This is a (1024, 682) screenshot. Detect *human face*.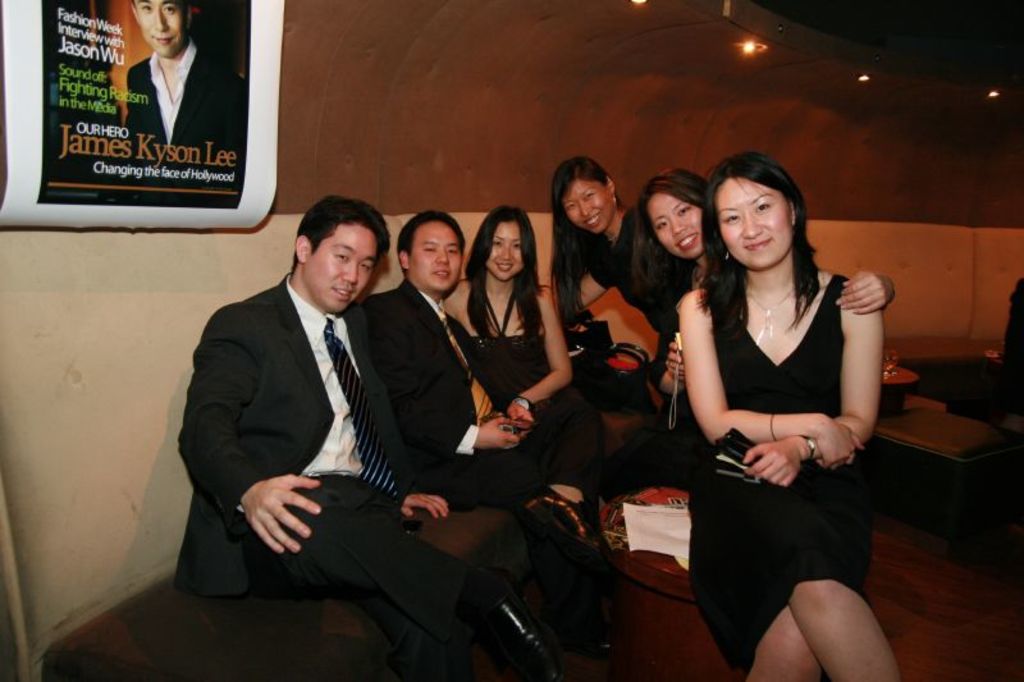
detection(308, 233, 364, 307).
